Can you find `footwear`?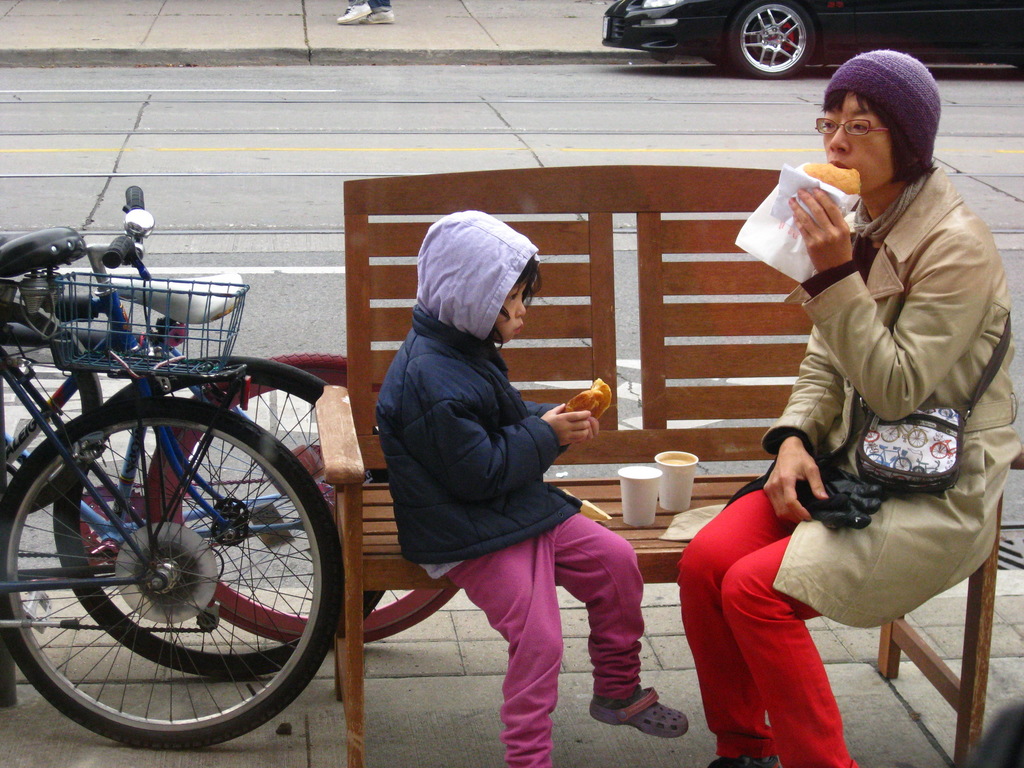
Yes, bounding box: bbox=[598, 659, 672, 754].
